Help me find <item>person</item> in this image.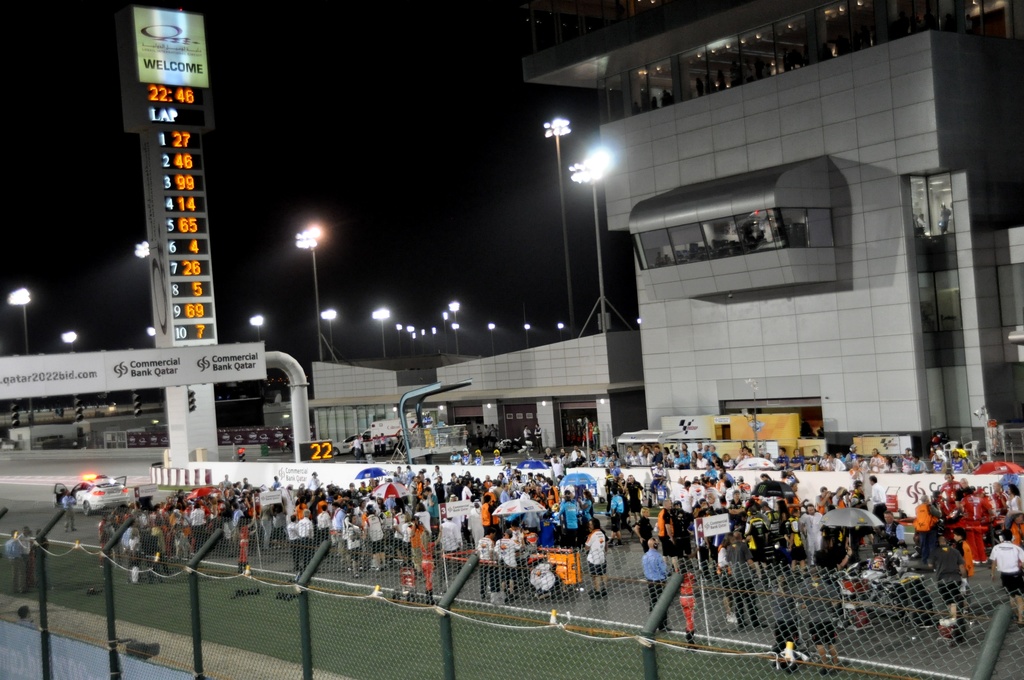
Found it: <box>424,529,436,603</box>.
